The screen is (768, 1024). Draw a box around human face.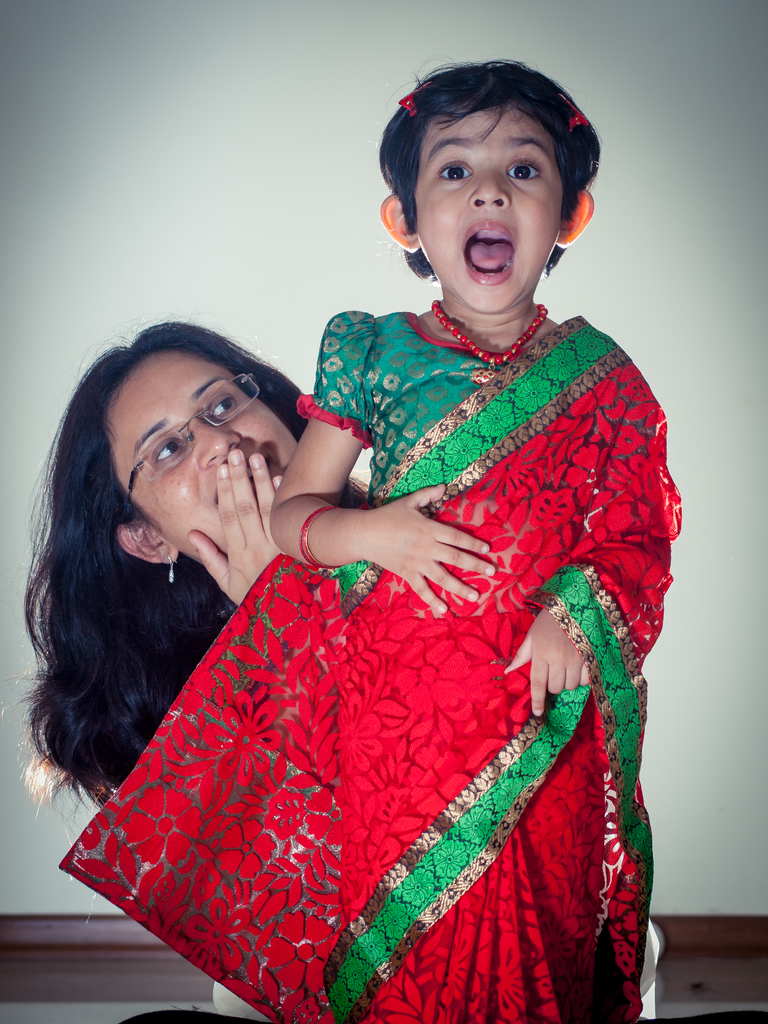
rect(410, 95, 562, 312).
